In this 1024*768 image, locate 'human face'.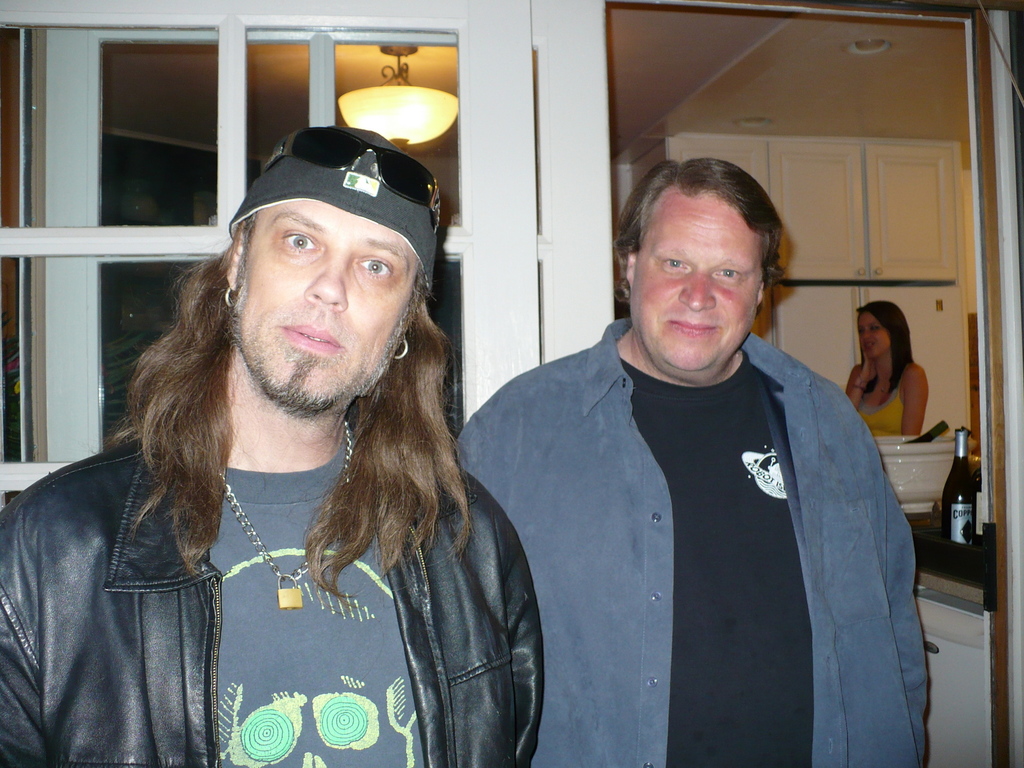
Bounding box: [x1=858, y1=309, x2=888, y2=351].
